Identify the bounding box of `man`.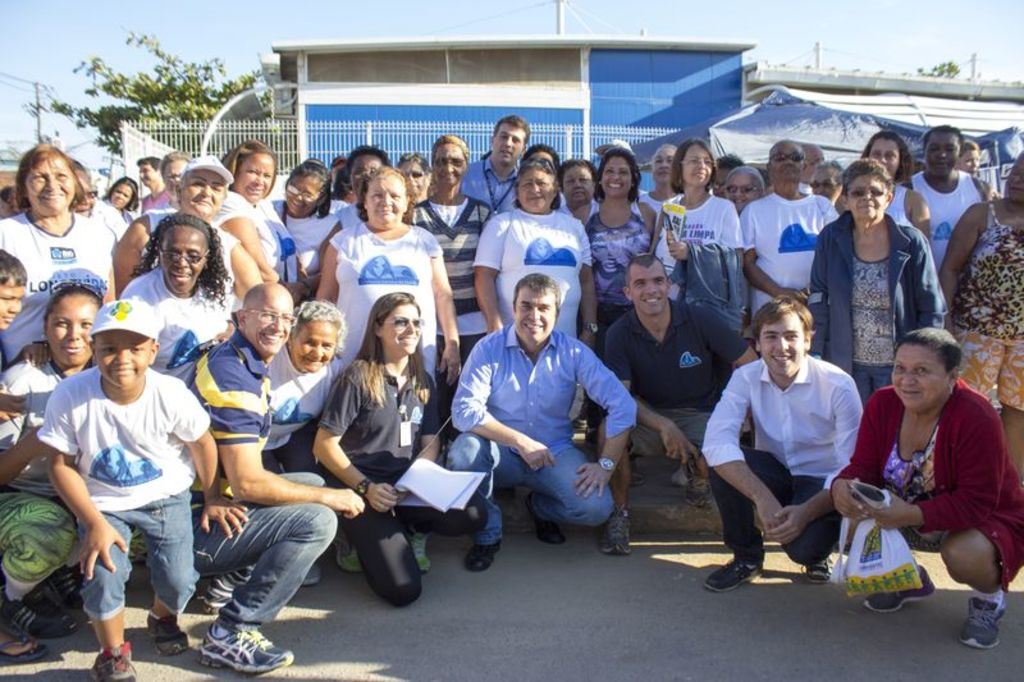
<bbox>146, 282, 362, 678</bbox>.
